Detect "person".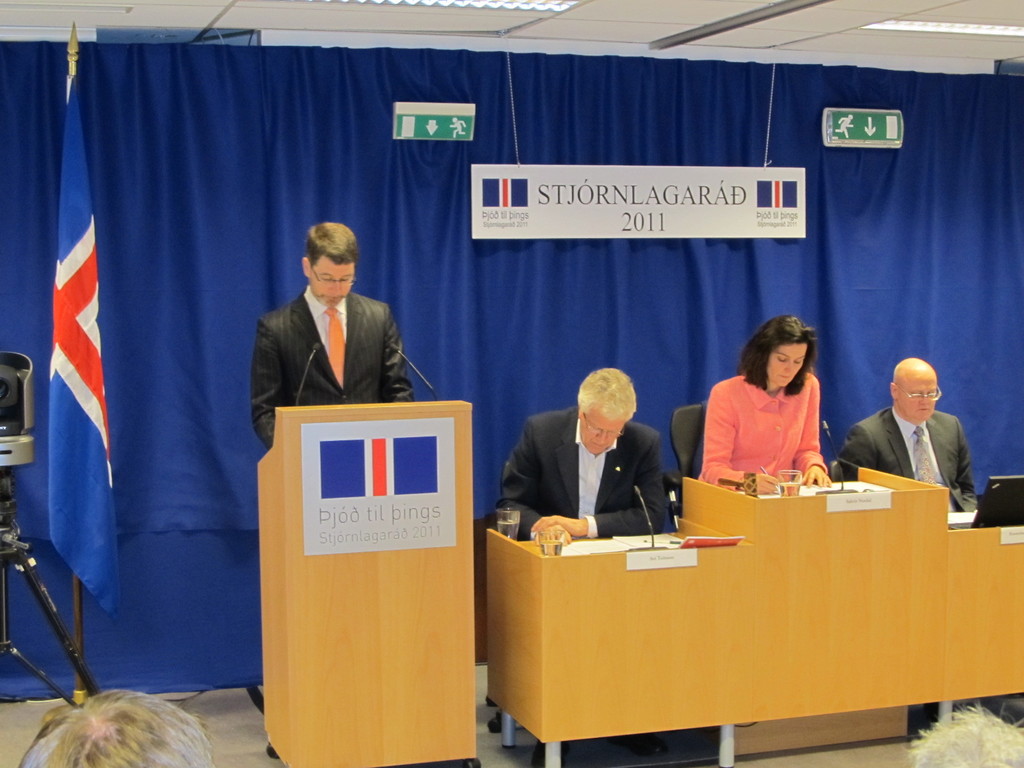
Detected at [242,232,419,438].
